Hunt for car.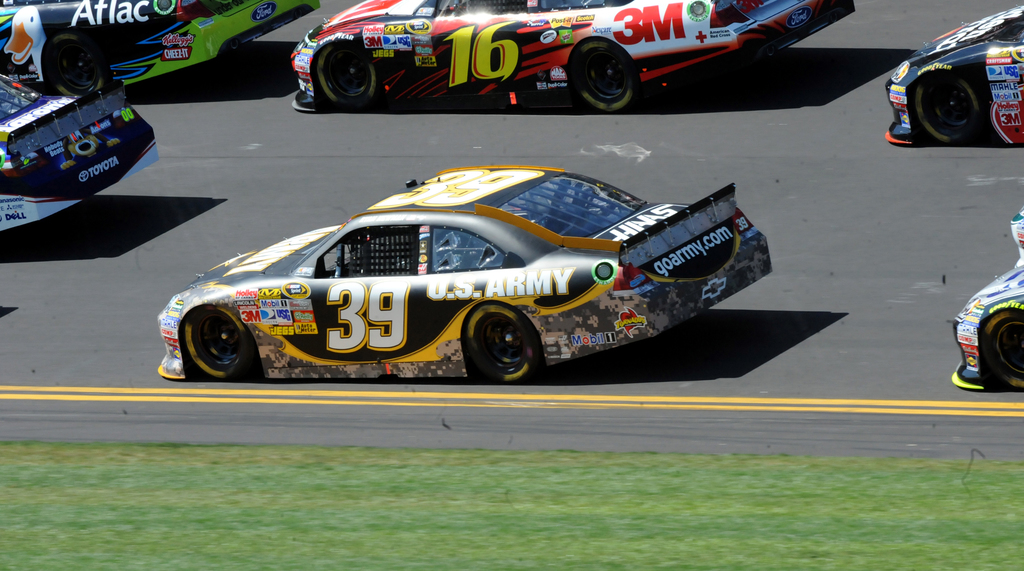
Hunted down at select_region(0, 60, 165, 232).
